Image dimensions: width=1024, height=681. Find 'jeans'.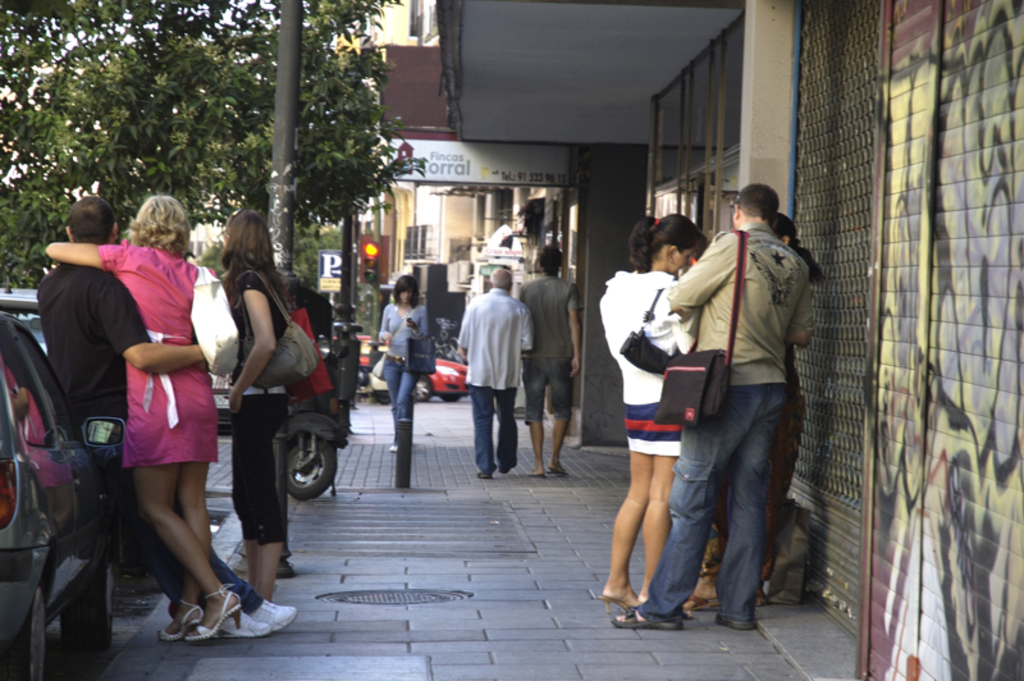
l=384, t=353, r=420, b=442.
